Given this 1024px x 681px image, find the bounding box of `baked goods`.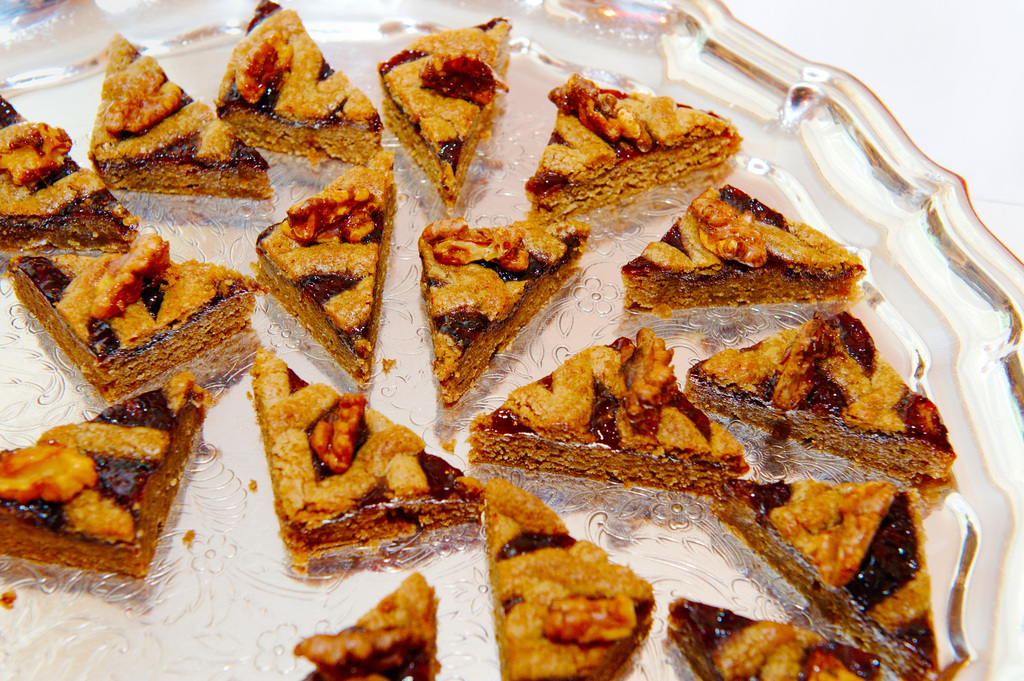
BBox(294, 576, 434, 680).
